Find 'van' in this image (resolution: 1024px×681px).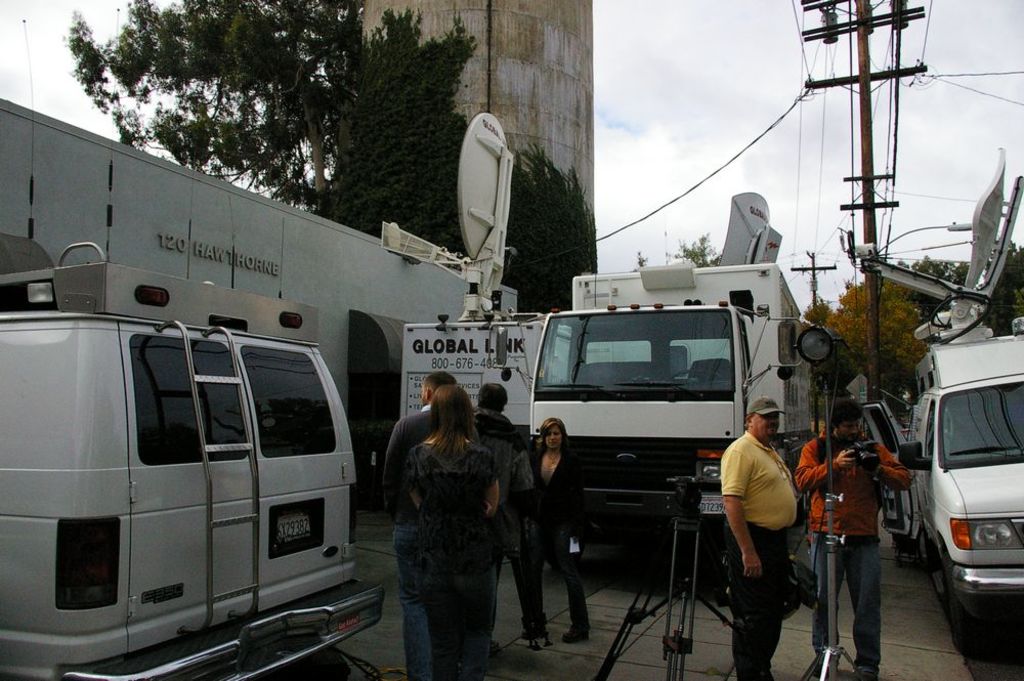
region(380, 110, 575, 441).
